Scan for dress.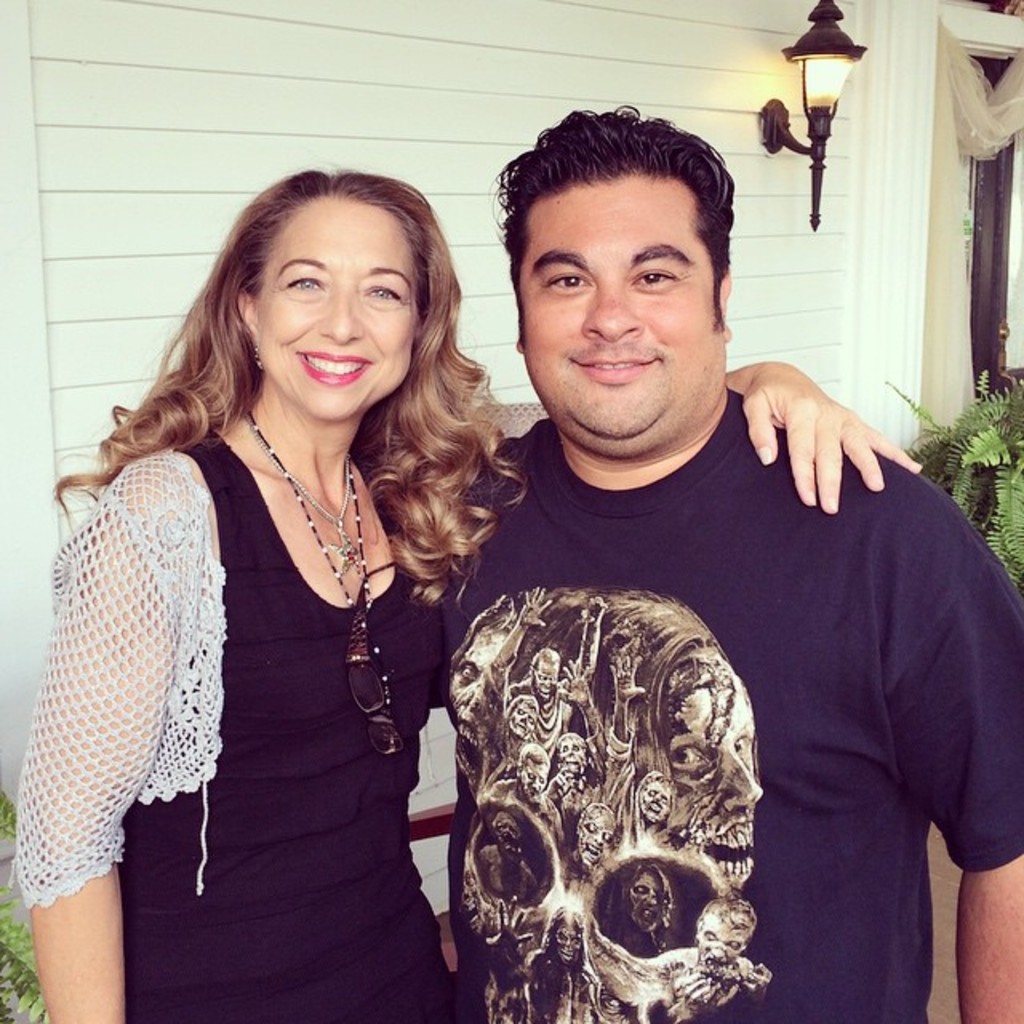
Scan result: region(114, 435, 472, 1022).
